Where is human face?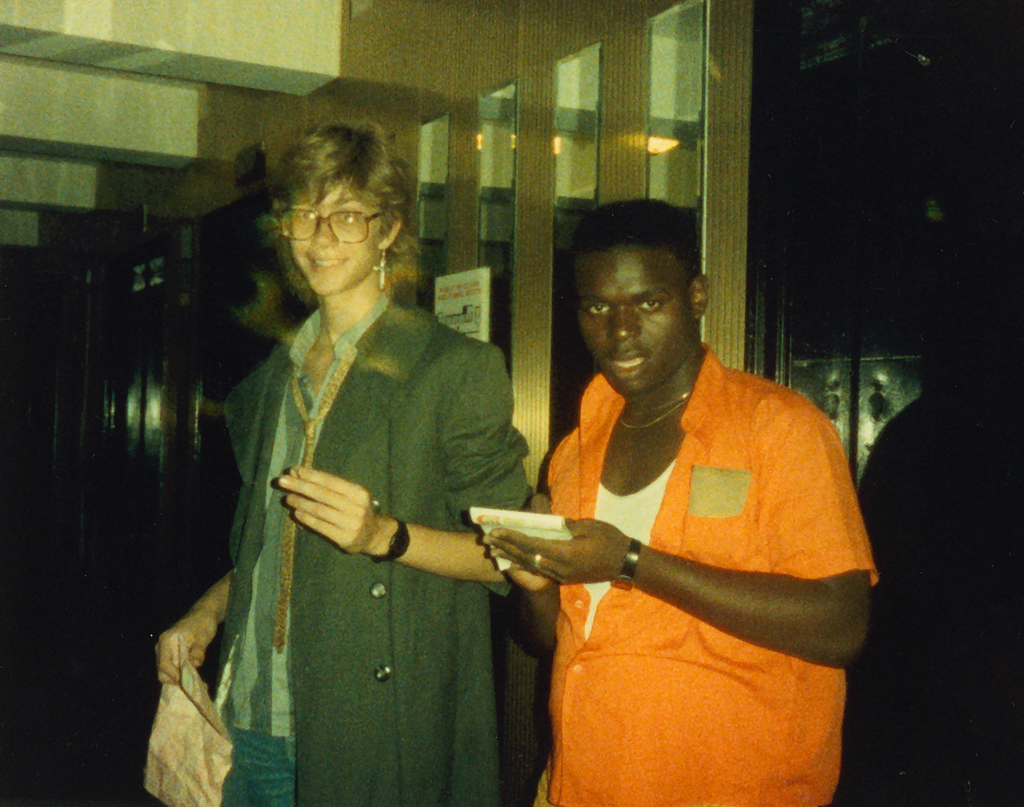
crop(576, 237, 699, 395).
